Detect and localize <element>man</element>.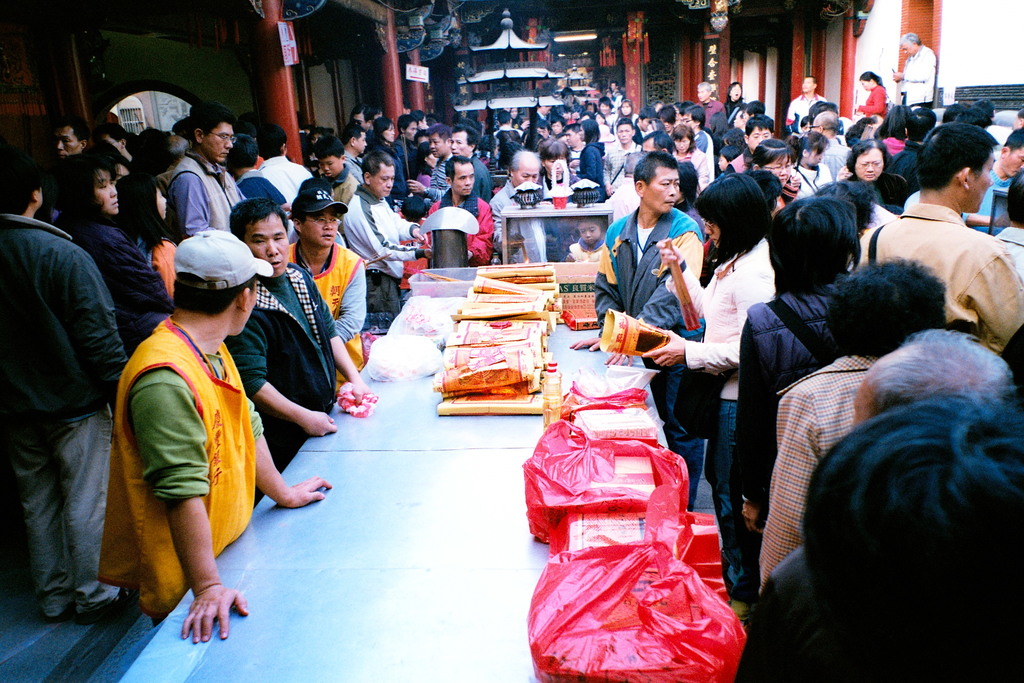
Localized at left=605, top=80, right=624, bottom=110.
